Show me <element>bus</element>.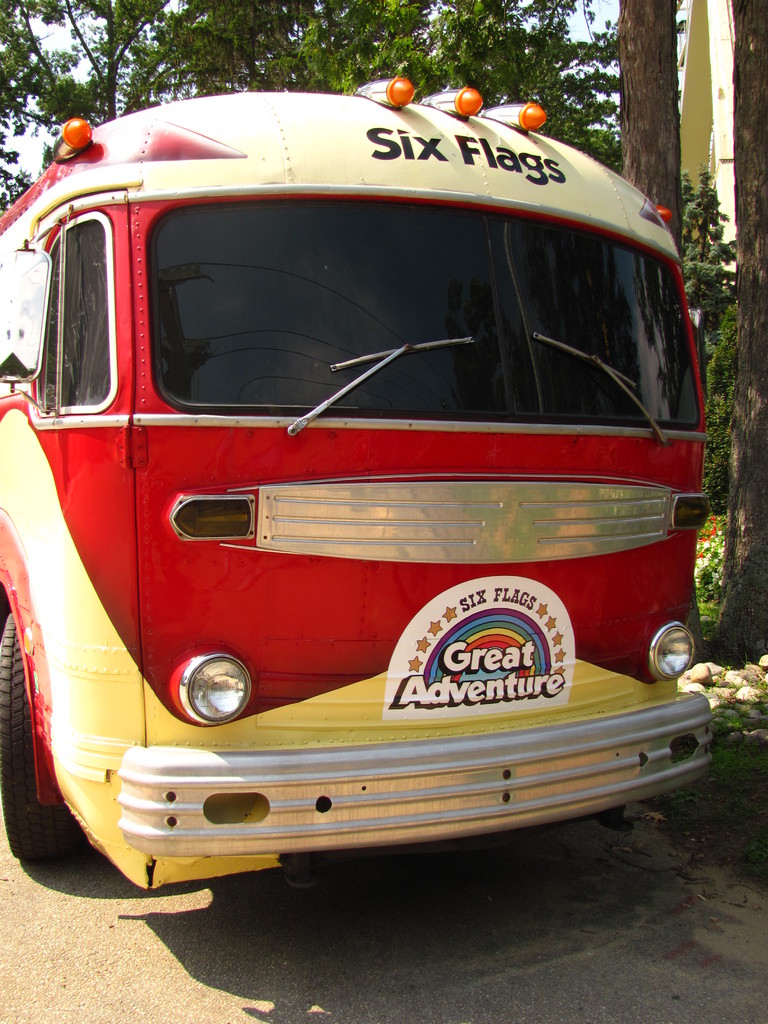
<element>bus</element> is here: <bbox>0, 77, 719, 896</bbox>.
